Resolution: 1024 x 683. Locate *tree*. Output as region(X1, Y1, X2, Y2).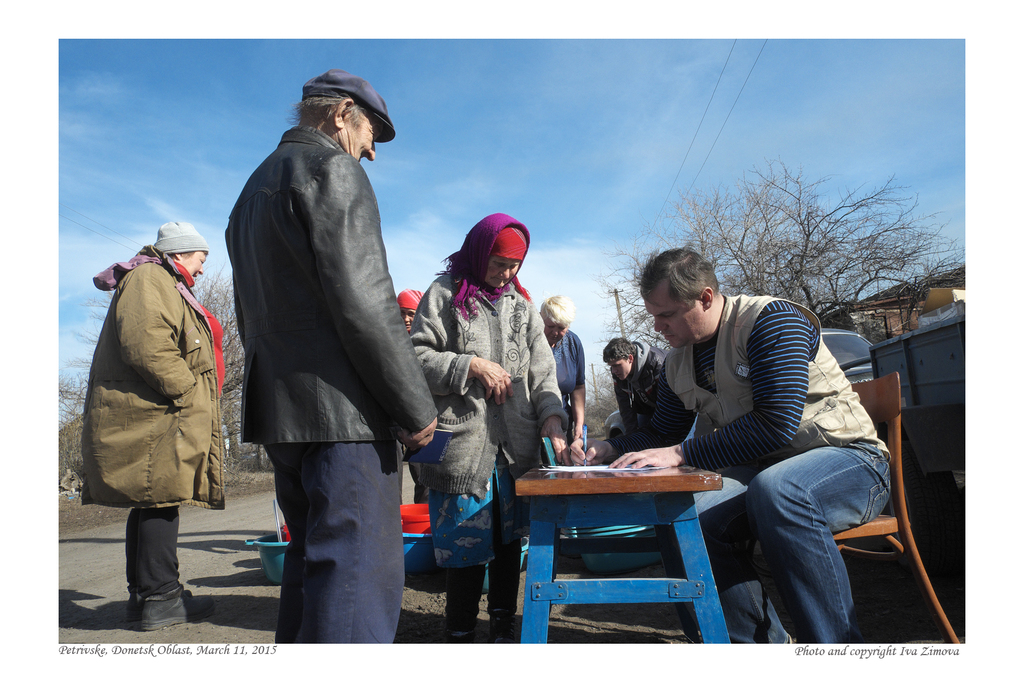
region(698, 159, 951, 329).
